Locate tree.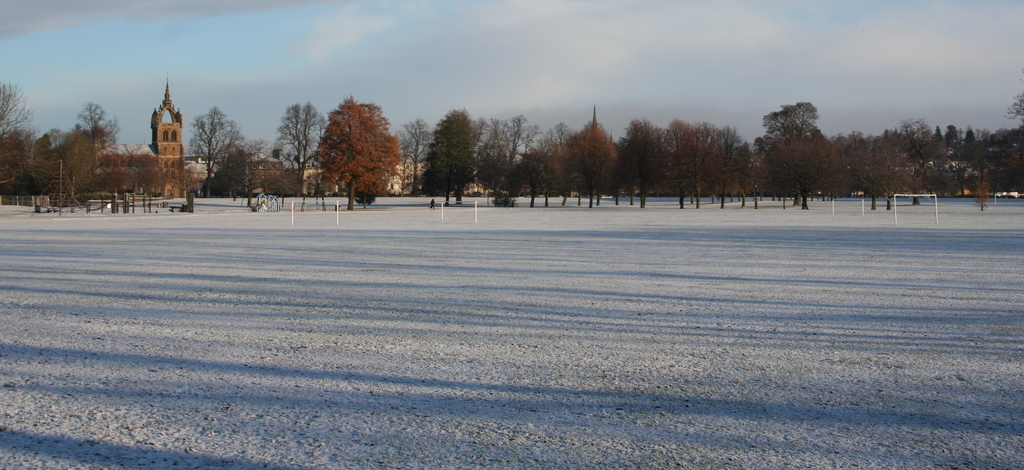
Bounding box: 1005,93,1023,117.
